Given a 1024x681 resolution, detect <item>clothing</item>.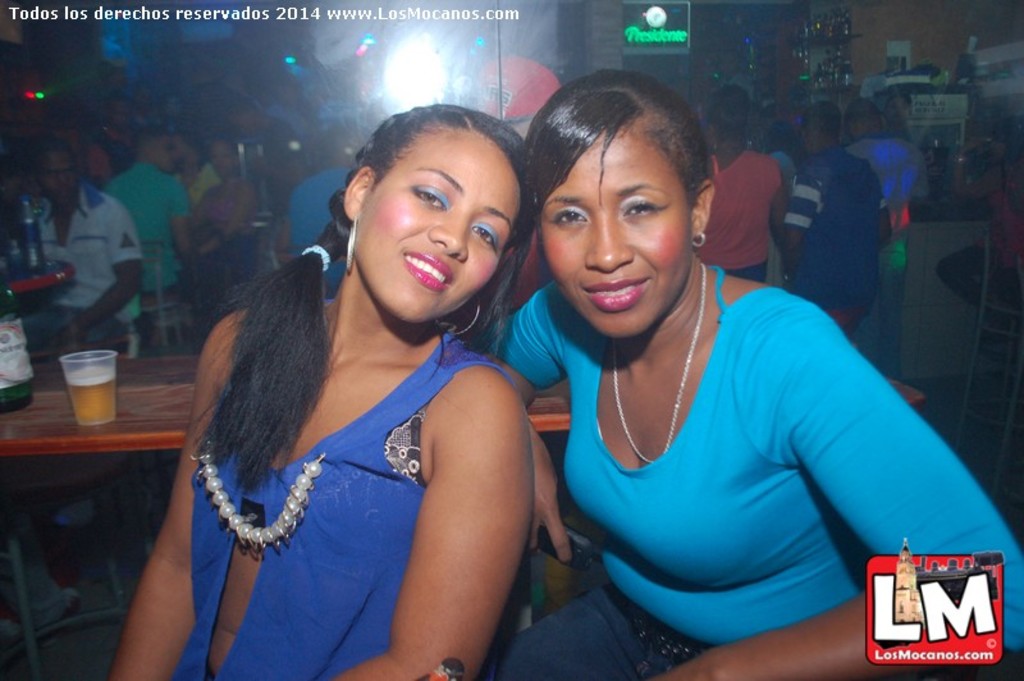
179 285 530 657.
